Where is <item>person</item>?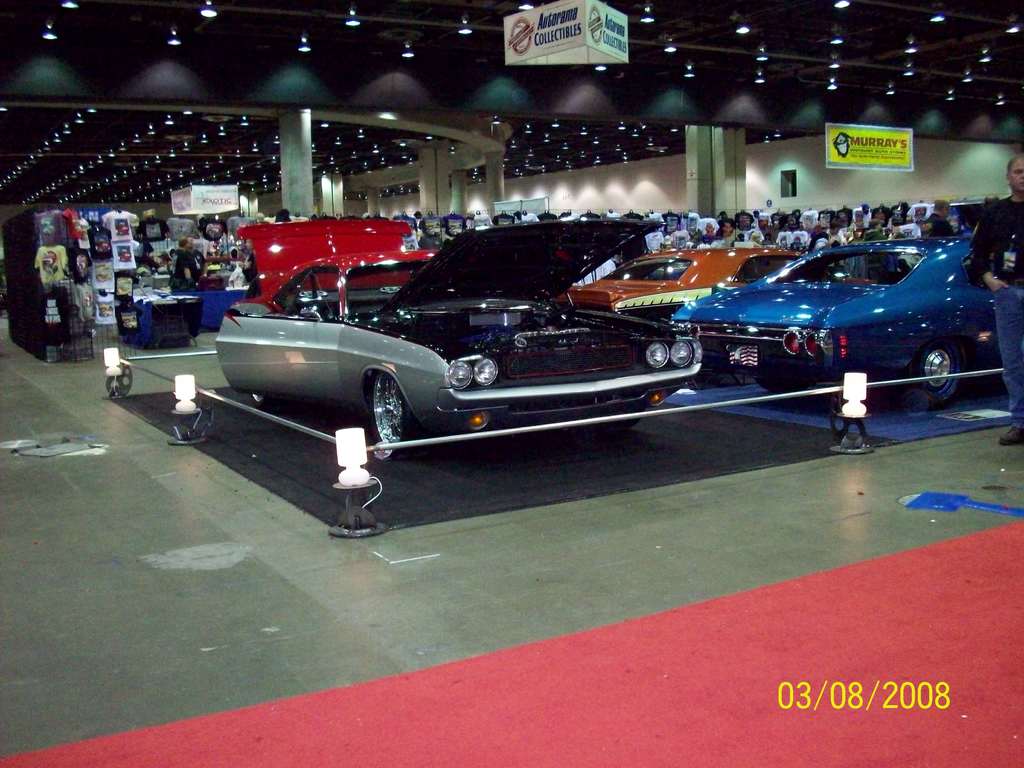
Rect(717, 209, 765, 245).
